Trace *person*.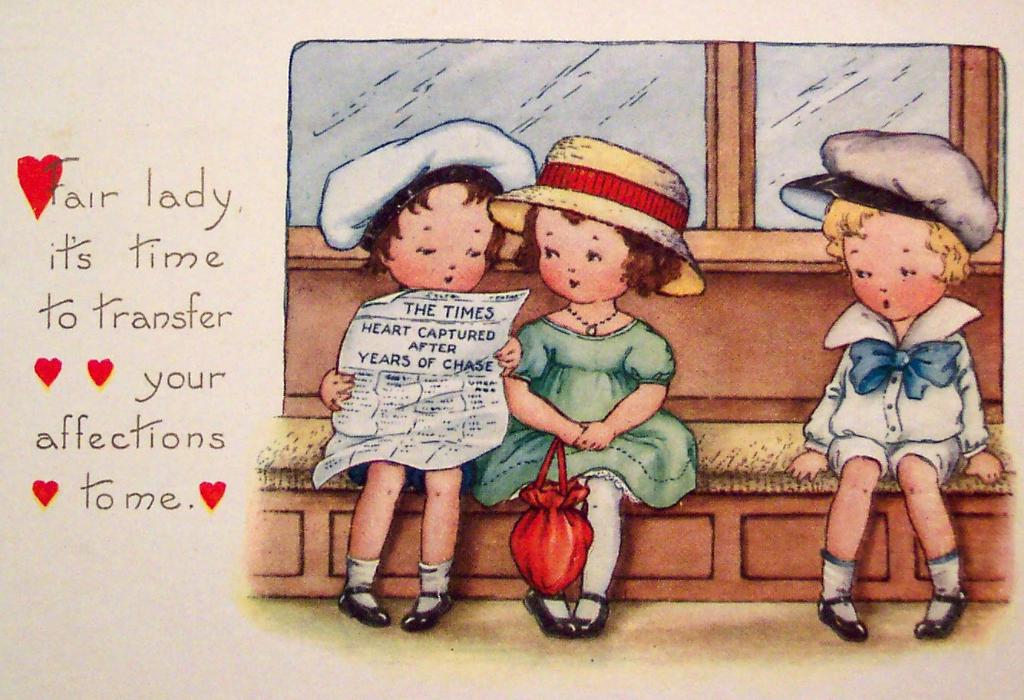
Traced to {"left": 473, "top": 135, "right": 699, "bottom": 636}.
